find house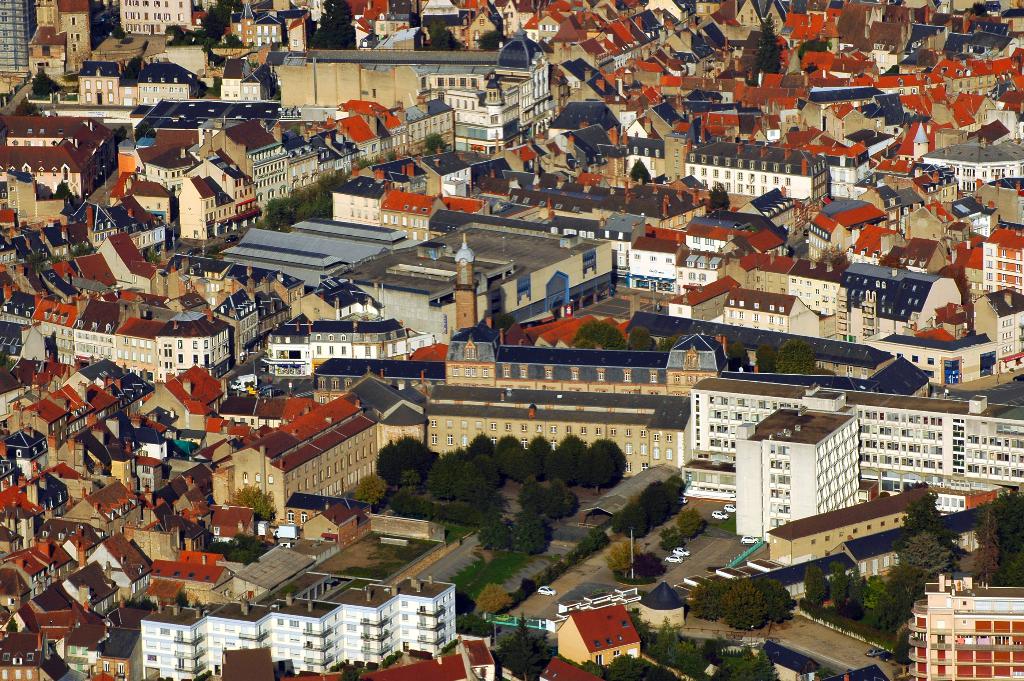
Rect(548, 99, 635, 142)
